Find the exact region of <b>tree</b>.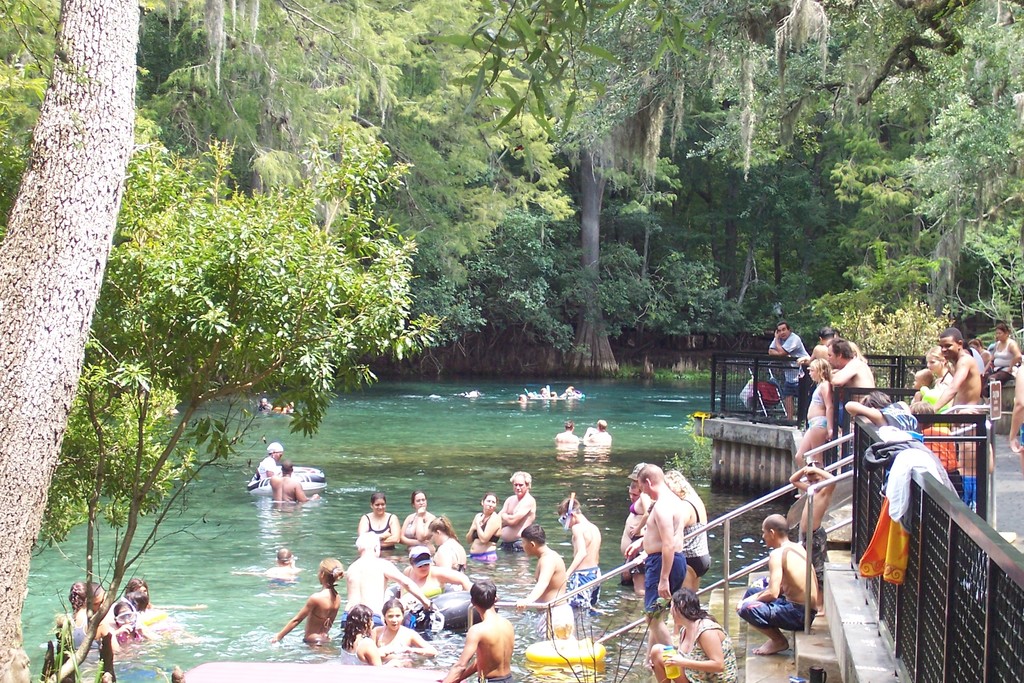
Exact region: {"left": 0, "top": 0, "right": 140, "bottom": 682}.
